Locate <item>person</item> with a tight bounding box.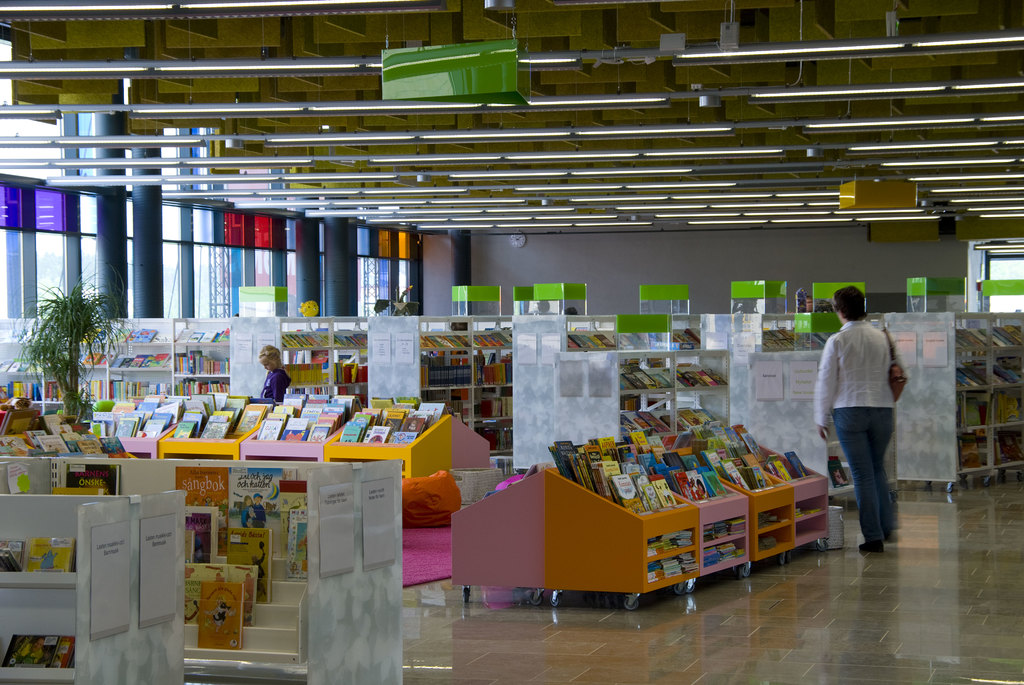
x1=262, y1=342, x2=293, y2=403.
